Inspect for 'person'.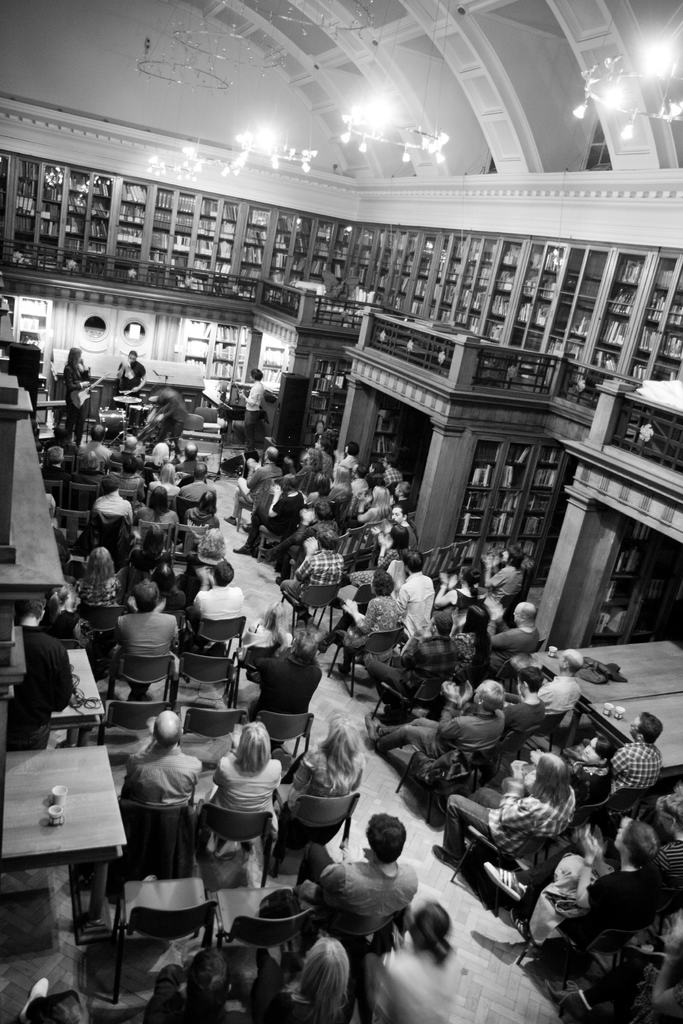
Inspection: crop(632, 801, 682, 886).
